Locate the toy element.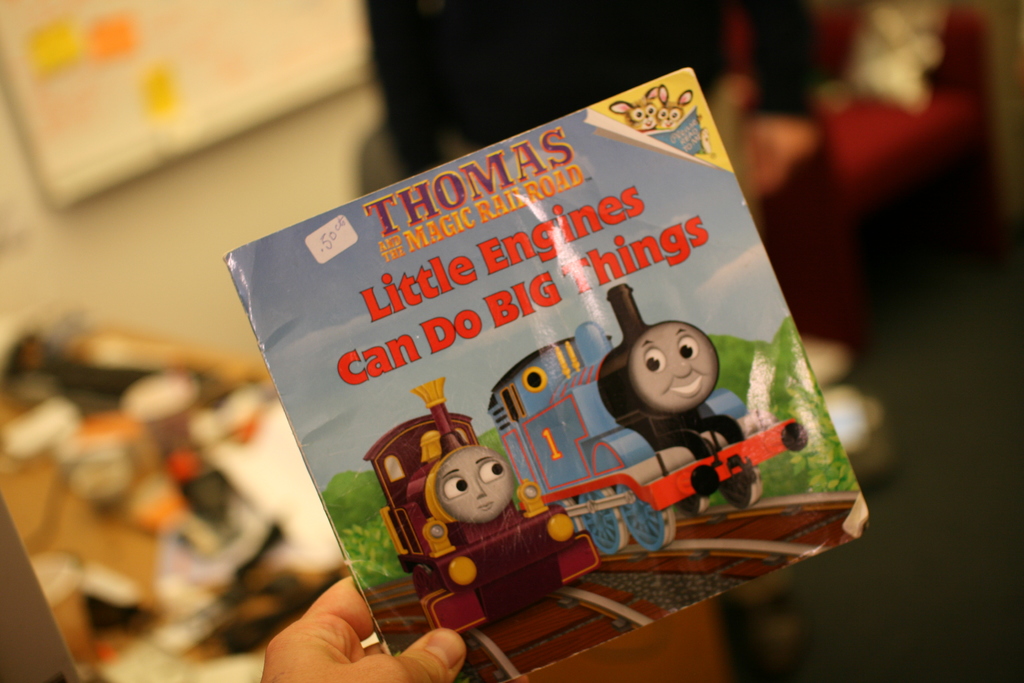
Element bbox: (left=364, top=373, right=600, bottom=628).
